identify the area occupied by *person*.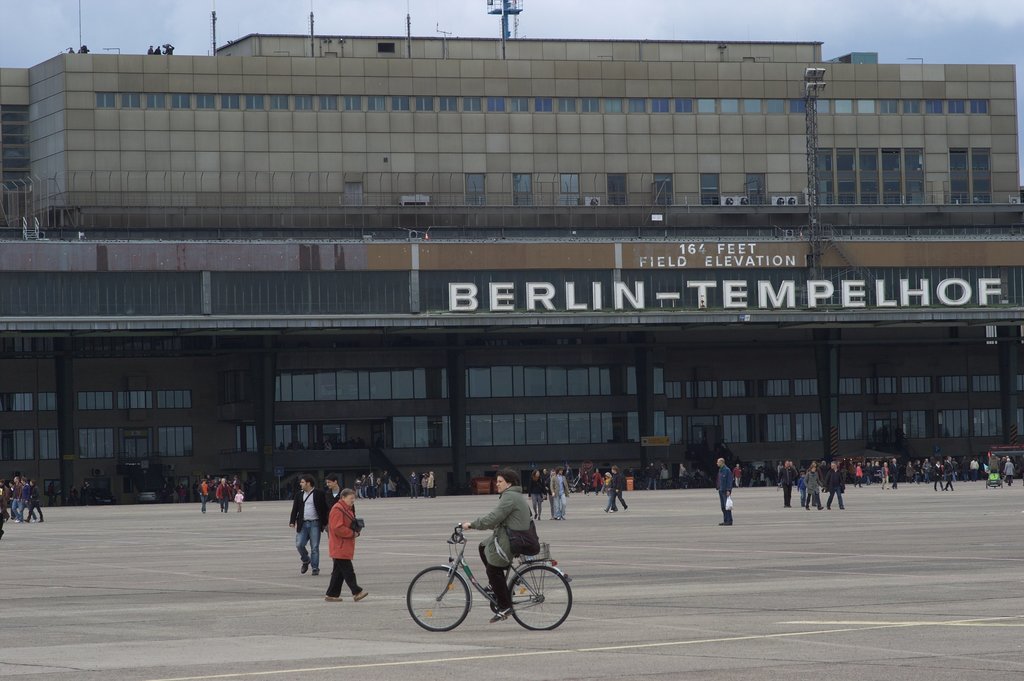
Area: pyautogui.locateOnScreen(83, 483, 97, 505).
